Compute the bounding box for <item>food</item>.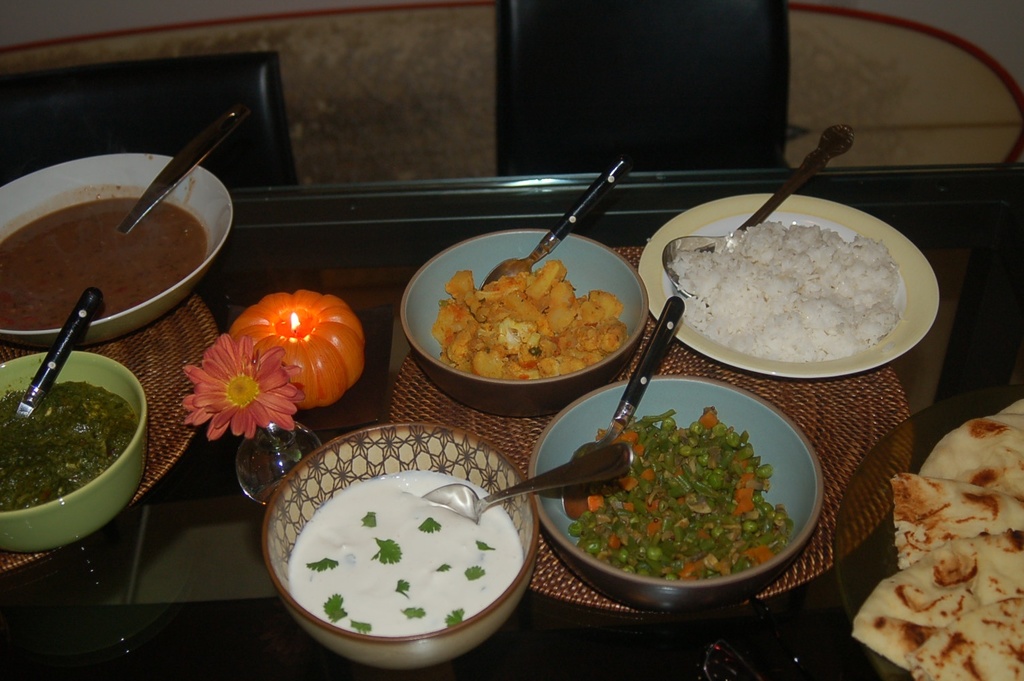
x1=0, y1=195, x2=210, y2=331.
